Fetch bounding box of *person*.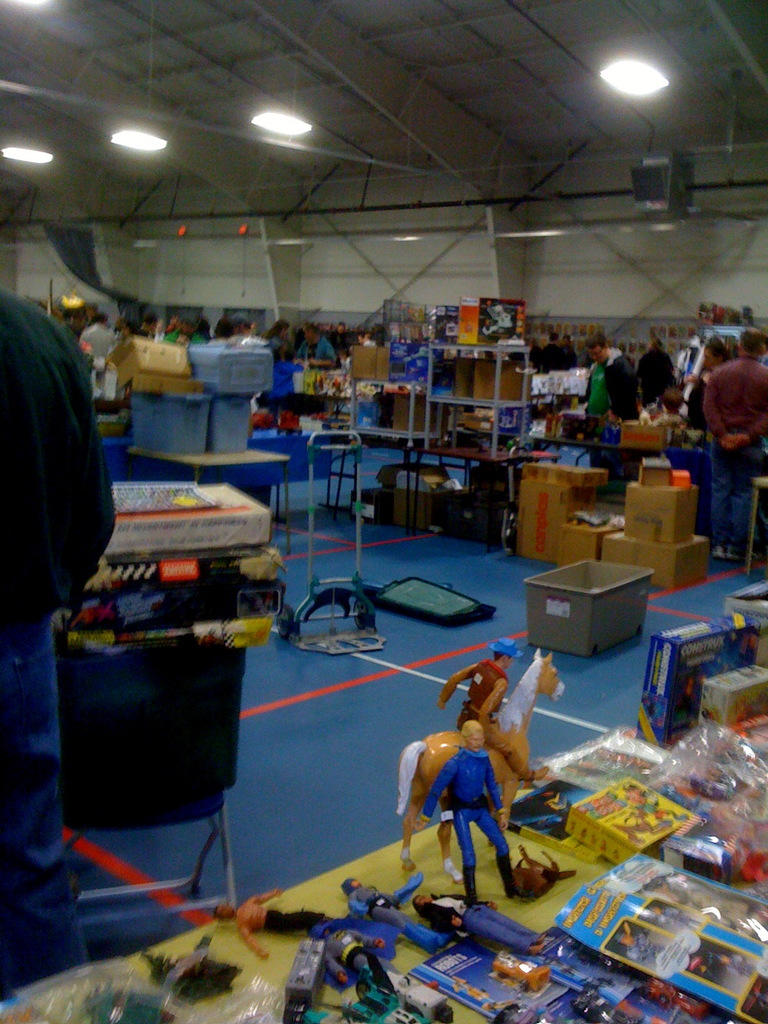
Bbox: [left=413, top=715, right=518, bottom=904].
